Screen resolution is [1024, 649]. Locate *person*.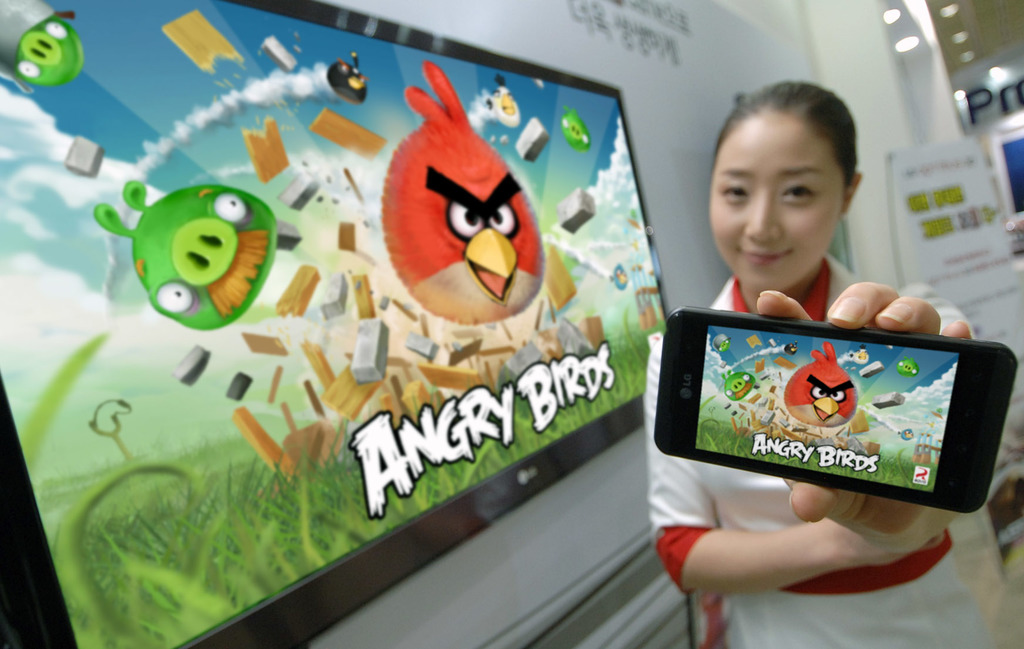
<bbox>645, 81, 1023, 648</bbox>.
